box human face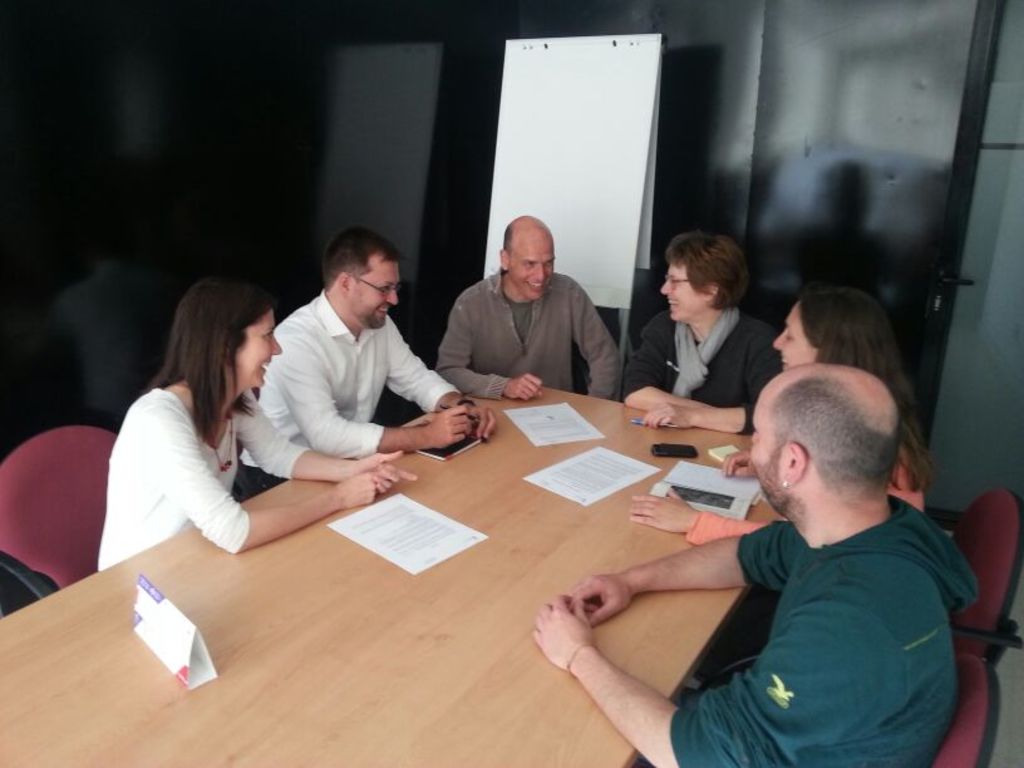
bbox=(745, 384, 782, 518)
